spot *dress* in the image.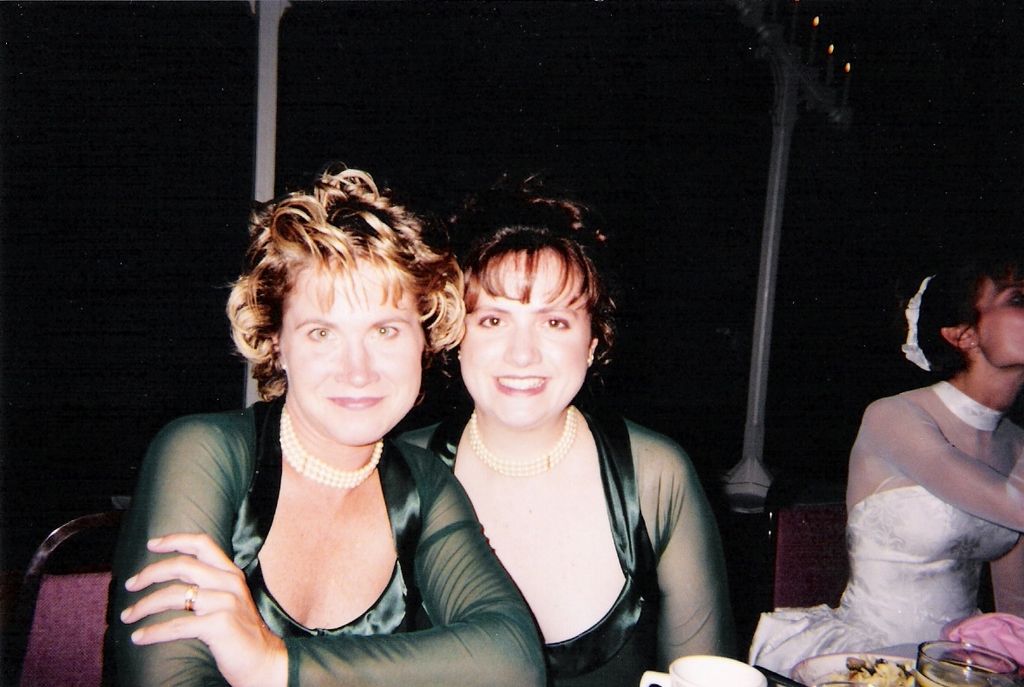
*dress* found at region(745, 379, 1023, 676).
